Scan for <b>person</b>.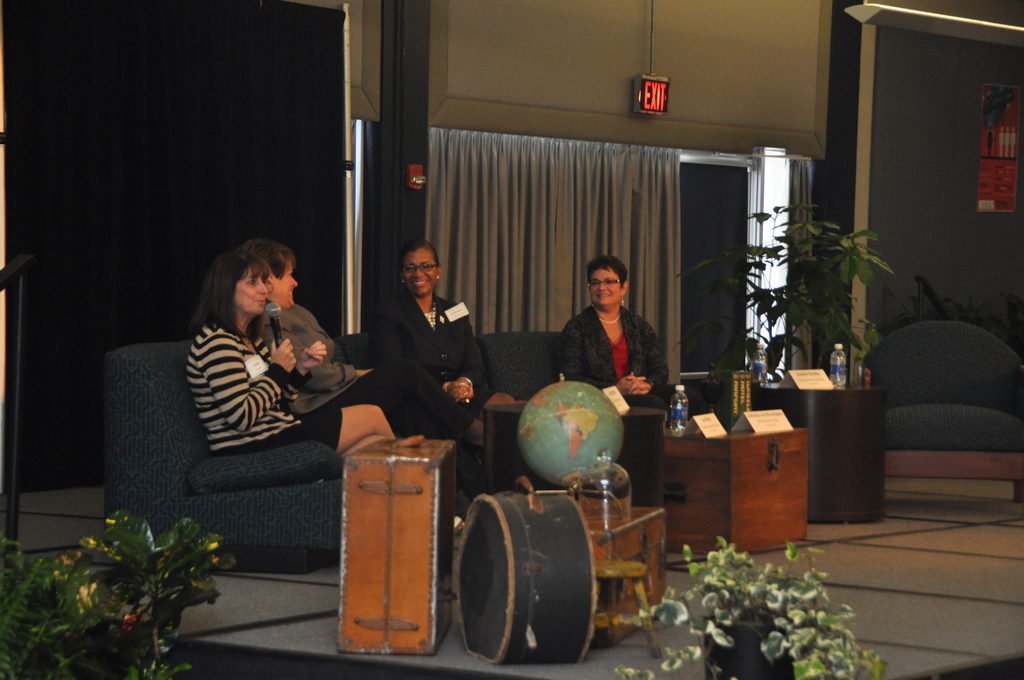
Scan result: 552, 254, 667, 423.
